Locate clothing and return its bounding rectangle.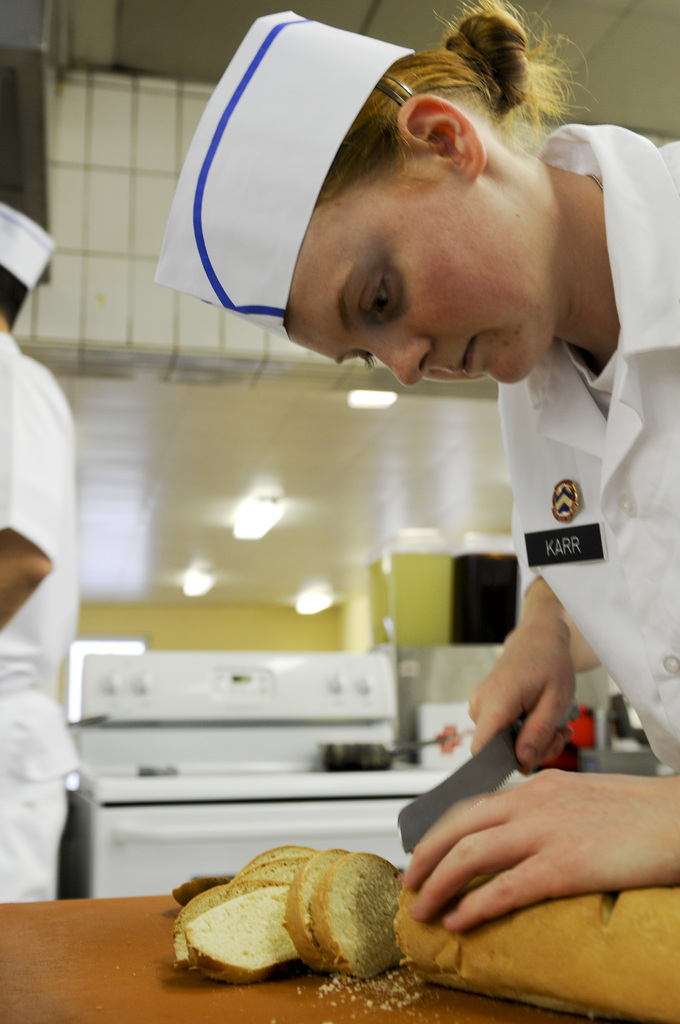
<bbox>504, 124, 679, 773</bbox>.
